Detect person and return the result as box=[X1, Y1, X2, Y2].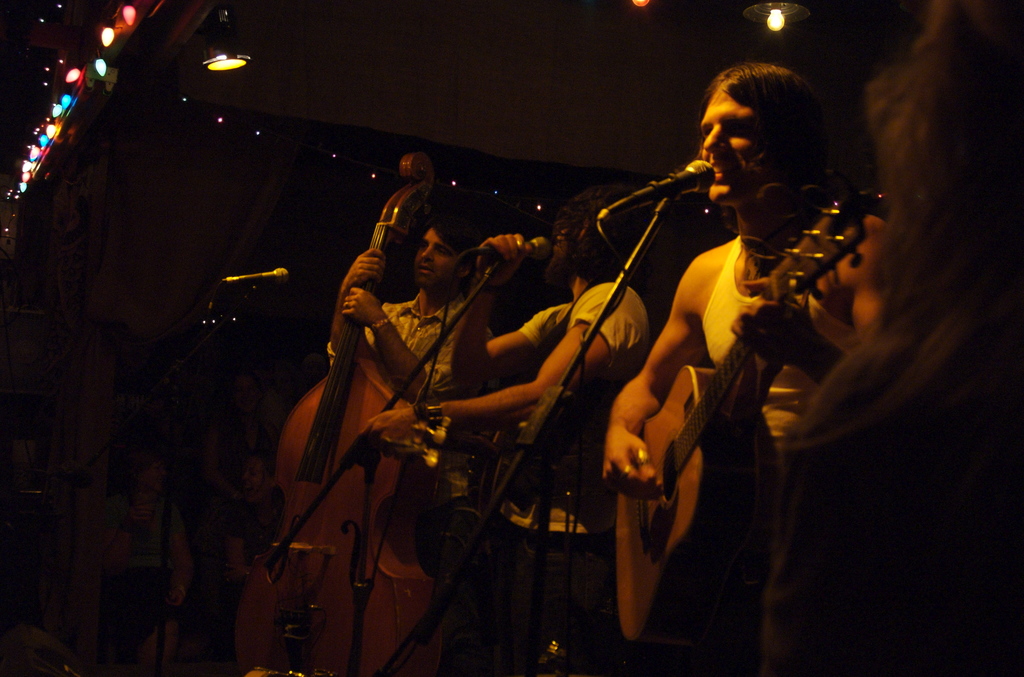
box=[358, 186, 652, 676].
